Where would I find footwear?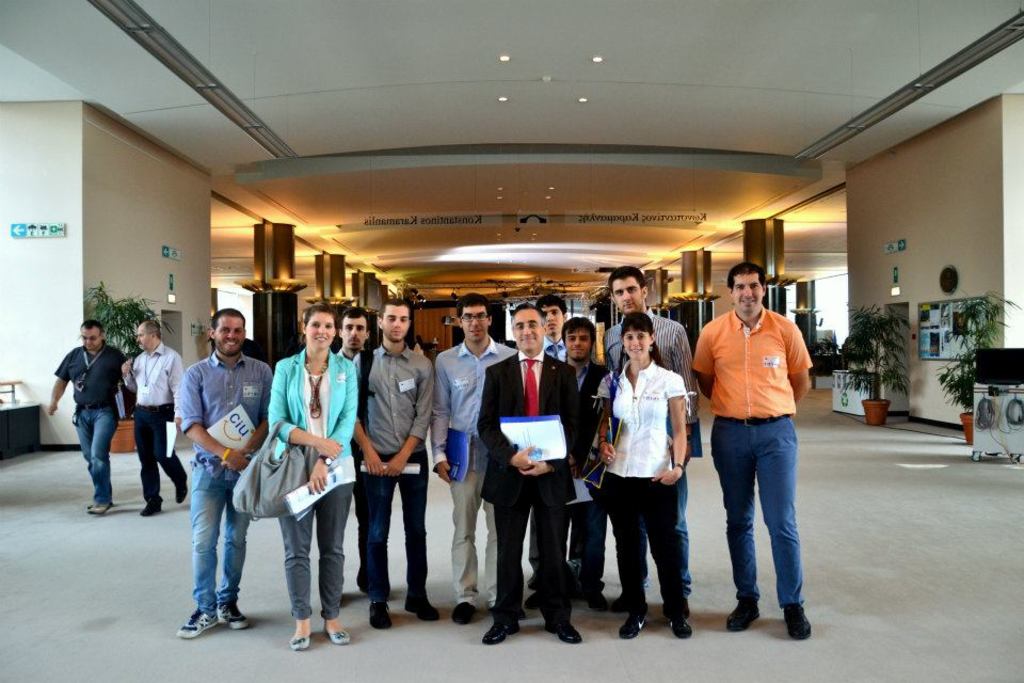
At <box>403,592,441,620</box>.
